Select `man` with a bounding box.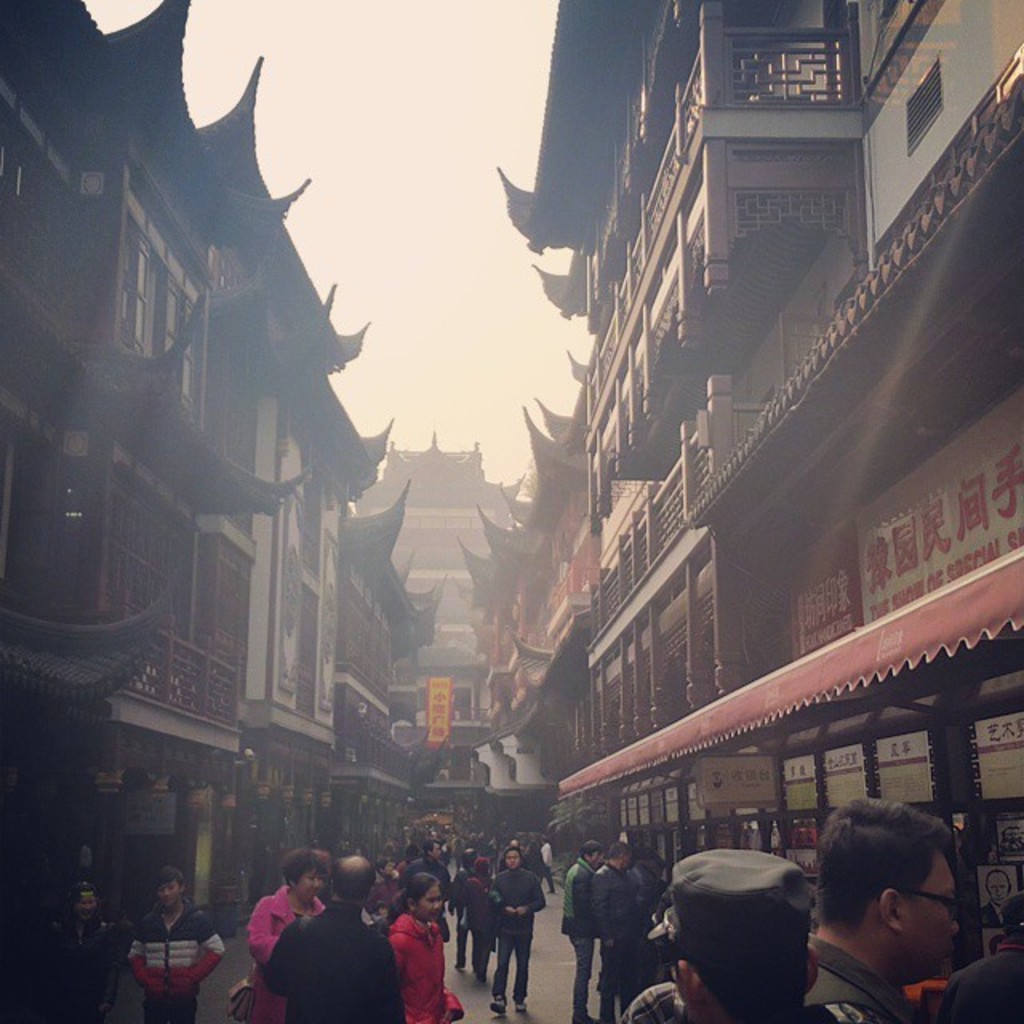
<region>643, 848, 813, 1022</region>.
